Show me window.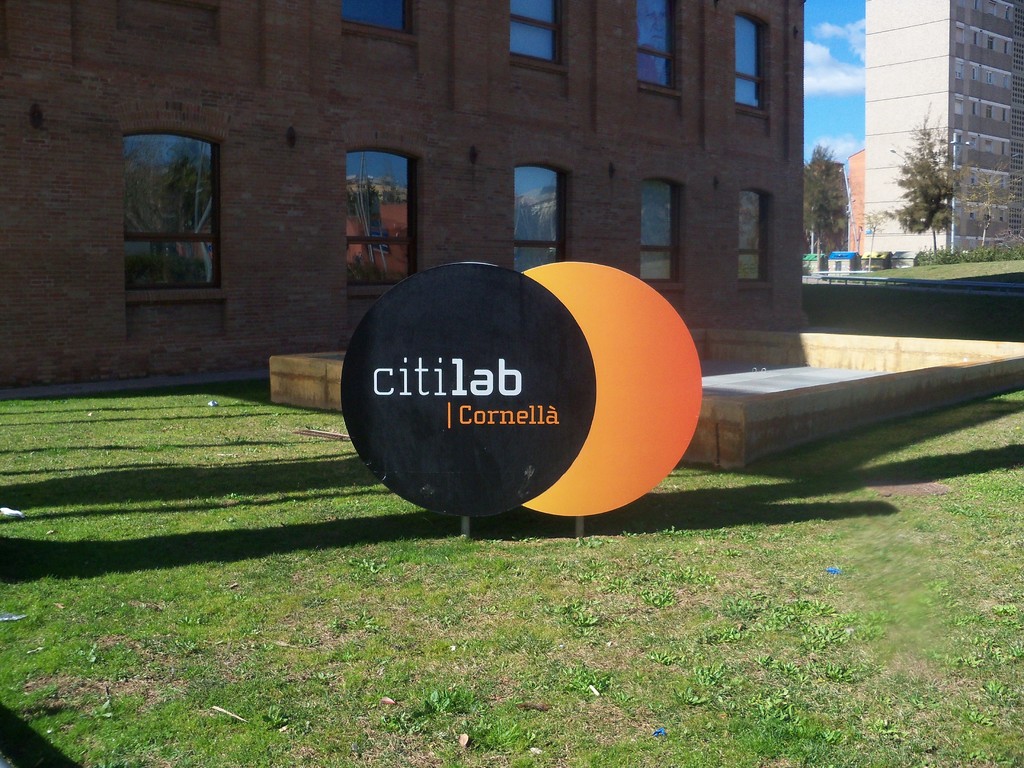
window is here: <region>975, 33, 986, 45</region>.
